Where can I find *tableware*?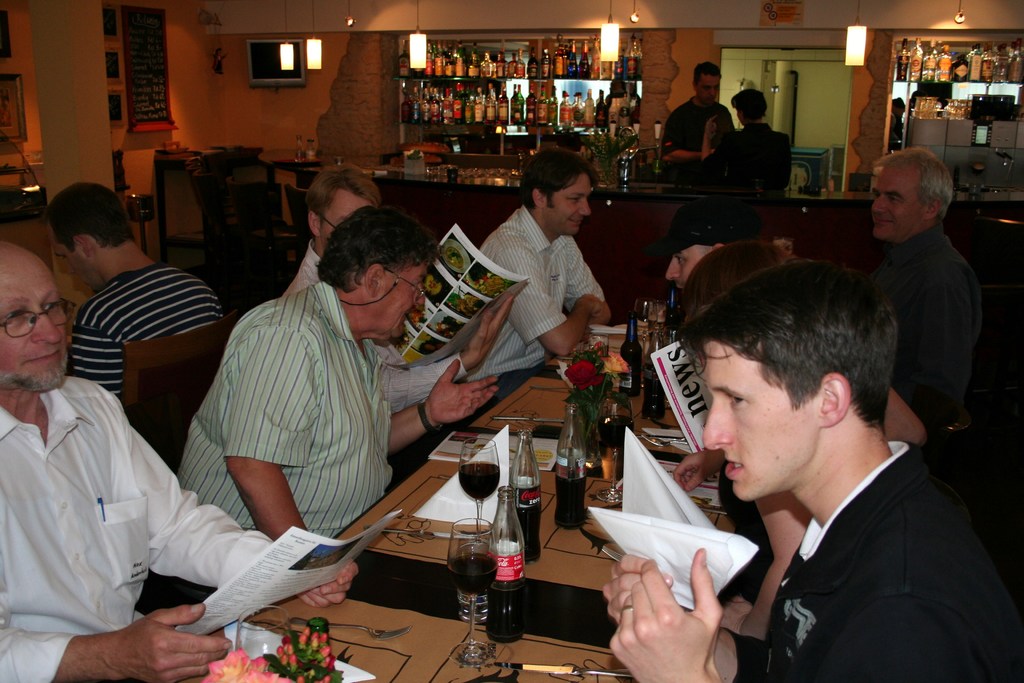
You can find it at 366:524:460:539.
